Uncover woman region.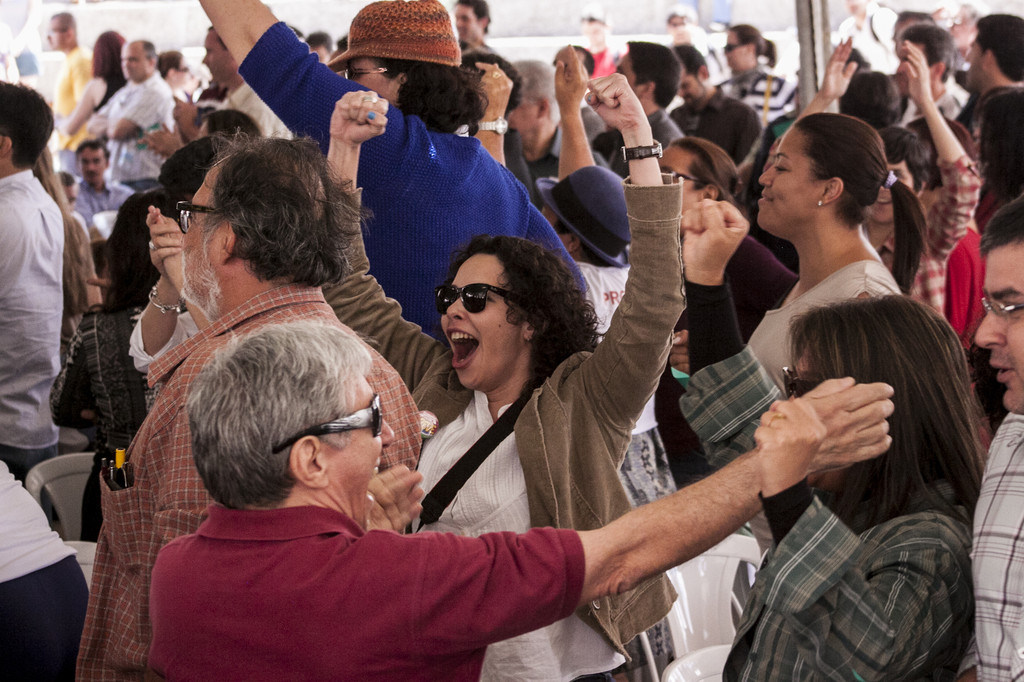
Uncovered: crop(760, 36, 976, 319).
